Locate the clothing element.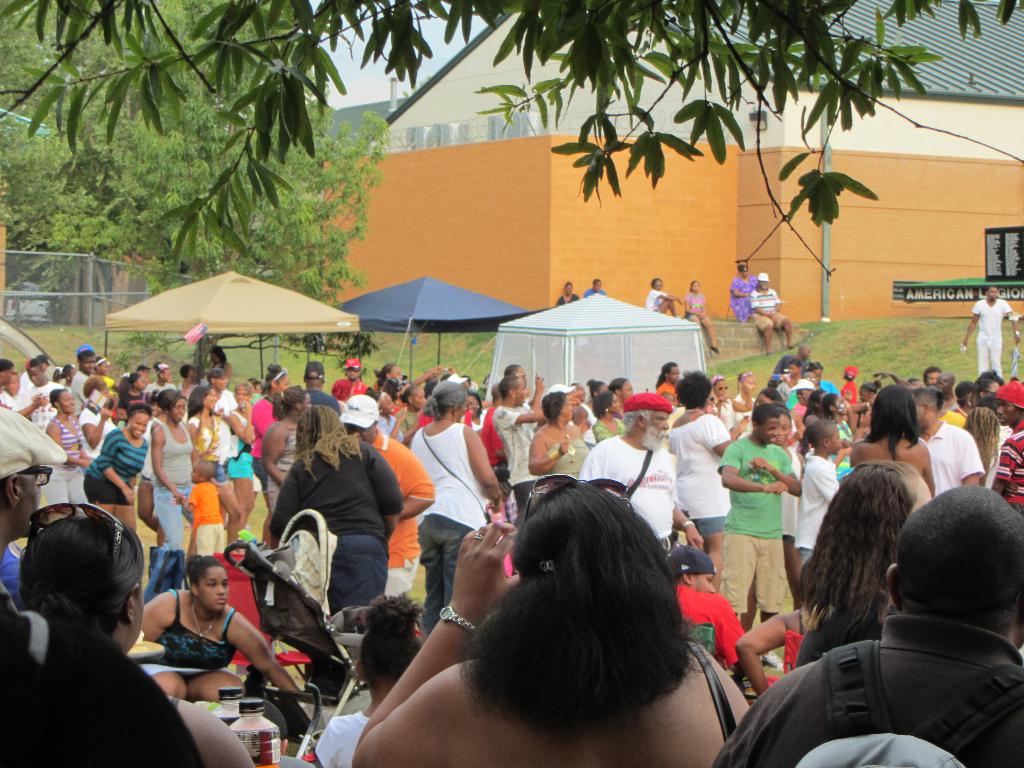
Element bbox: [left=518, top=424, right=587, bottom=476].
